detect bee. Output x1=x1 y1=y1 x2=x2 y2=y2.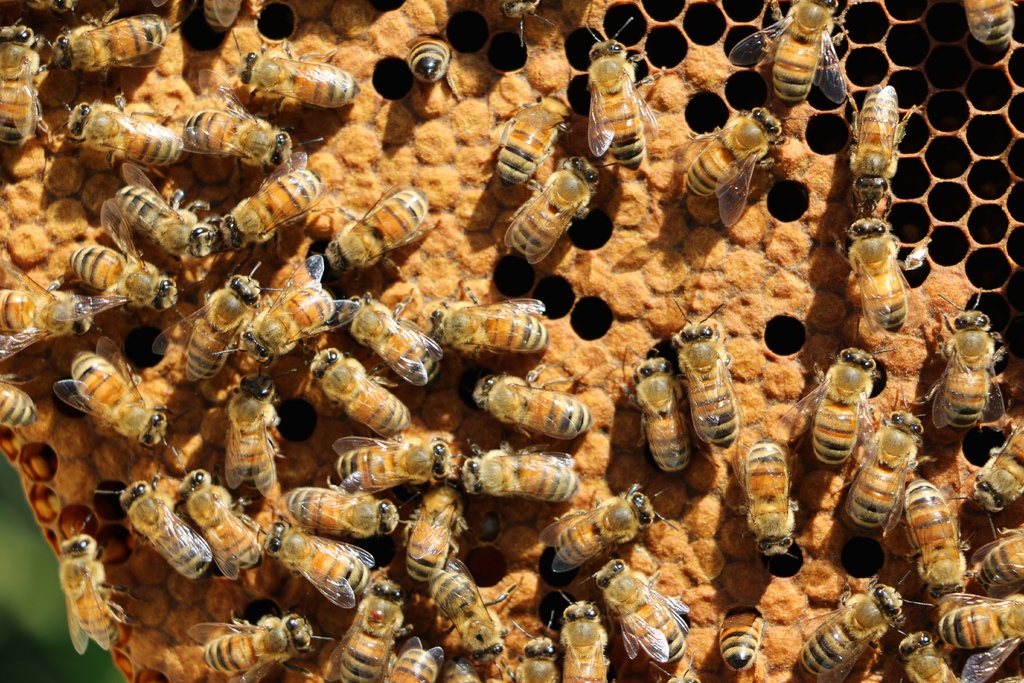
x1=306 y1=168 x2=440 y2=281.
